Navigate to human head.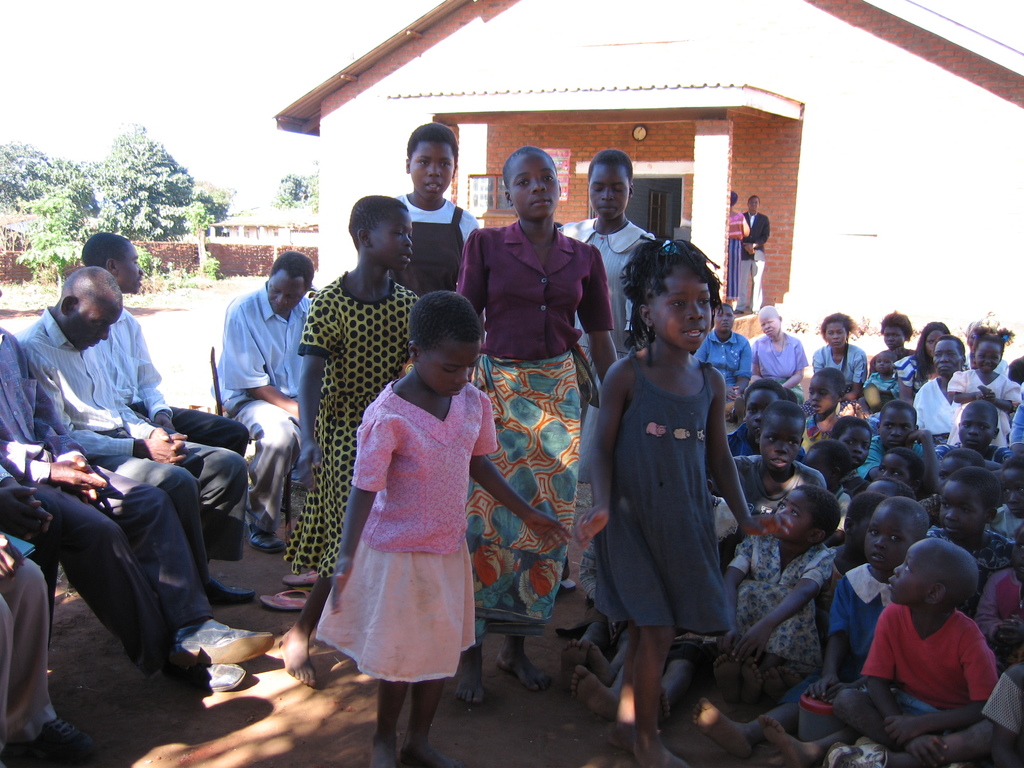
Navigation target: [747,196,760,216].
